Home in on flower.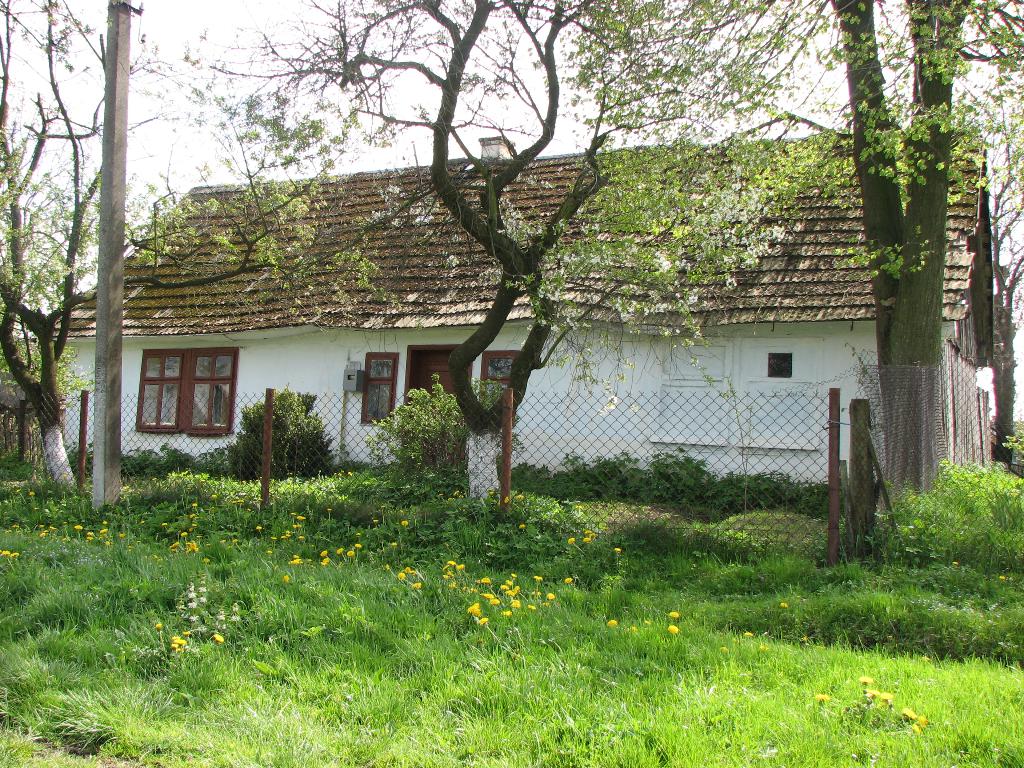
Homed in at (669,607,676,621).
